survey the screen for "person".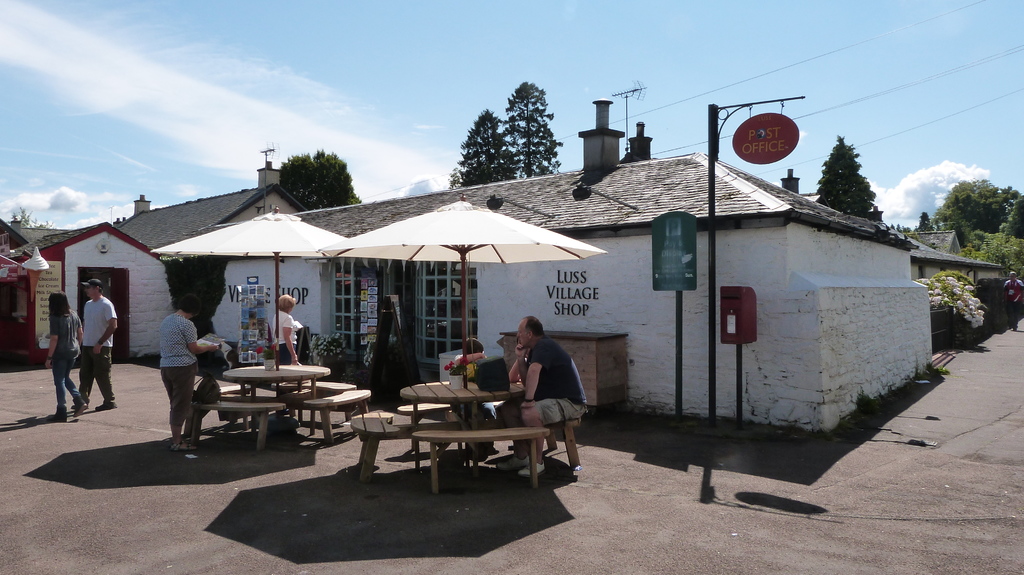
Survey found: crop(145, 274, 202, 448).
